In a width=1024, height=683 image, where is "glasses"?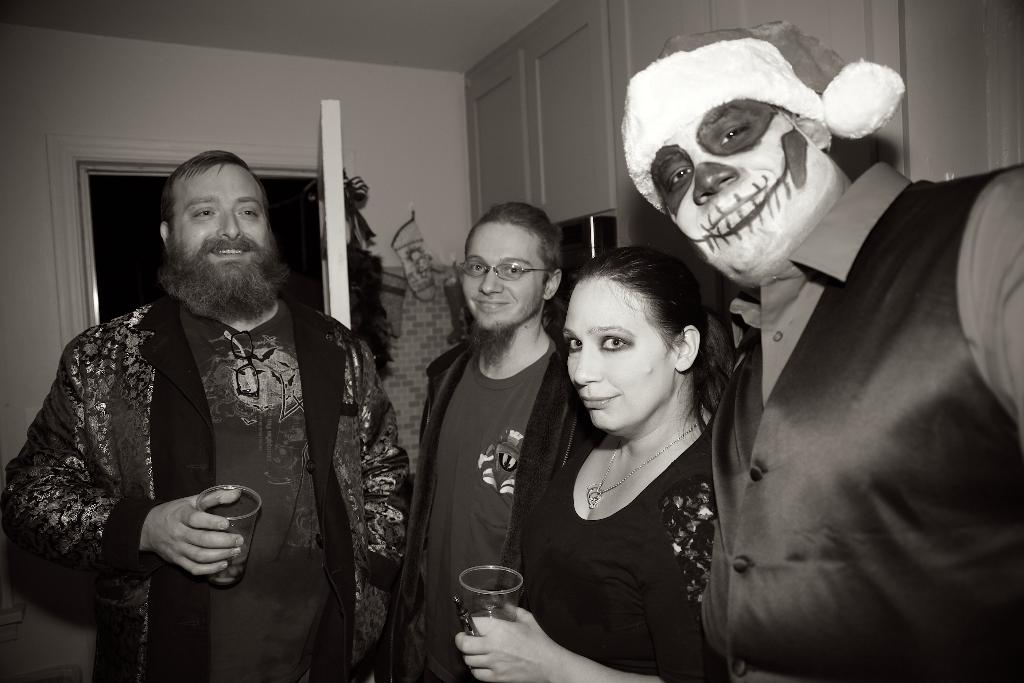
Rect(462, 260, 552, 281).
